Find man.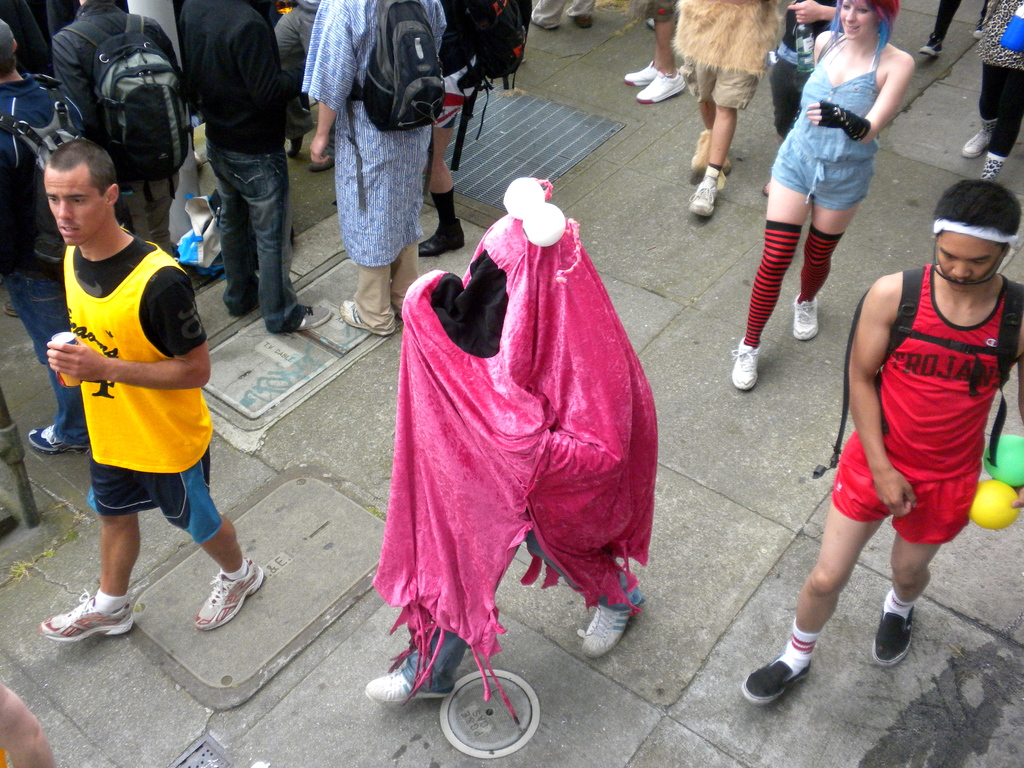
<box>172,0,333,340</box>.
